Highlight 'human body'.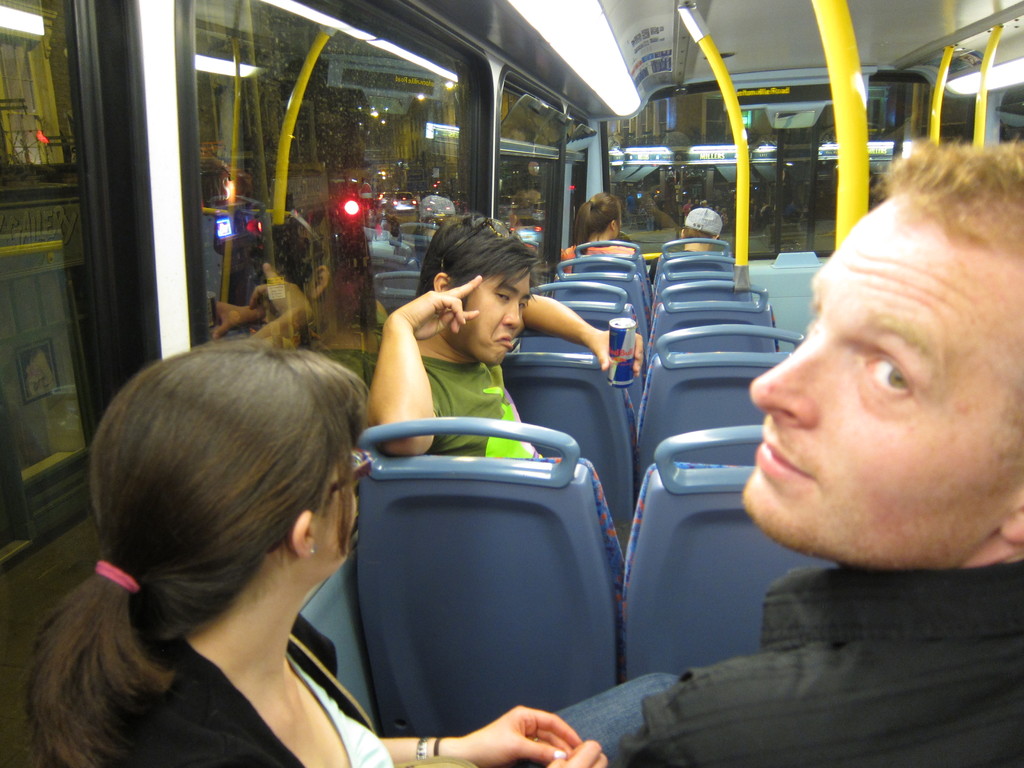
Highlighted region: 614,139,1023,767.
